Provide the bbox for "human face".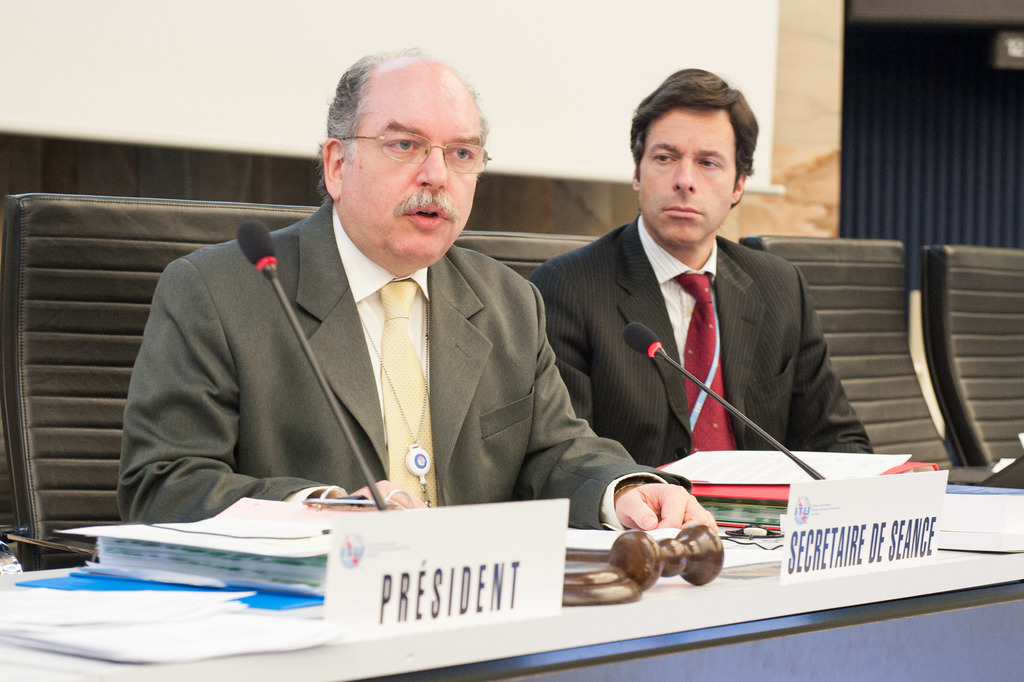
{"x1": 641, "y1": 112, "x2": 728, "y2": 249}.
